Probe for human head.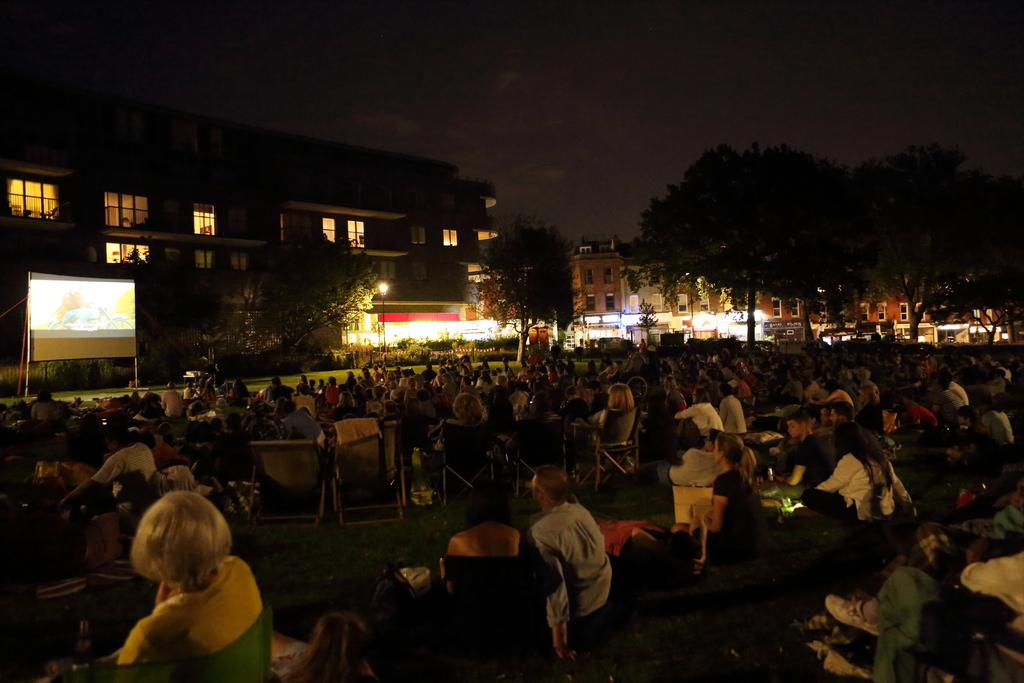
Probe result: (x1=184, y1=379, x2=193, y2=390).
